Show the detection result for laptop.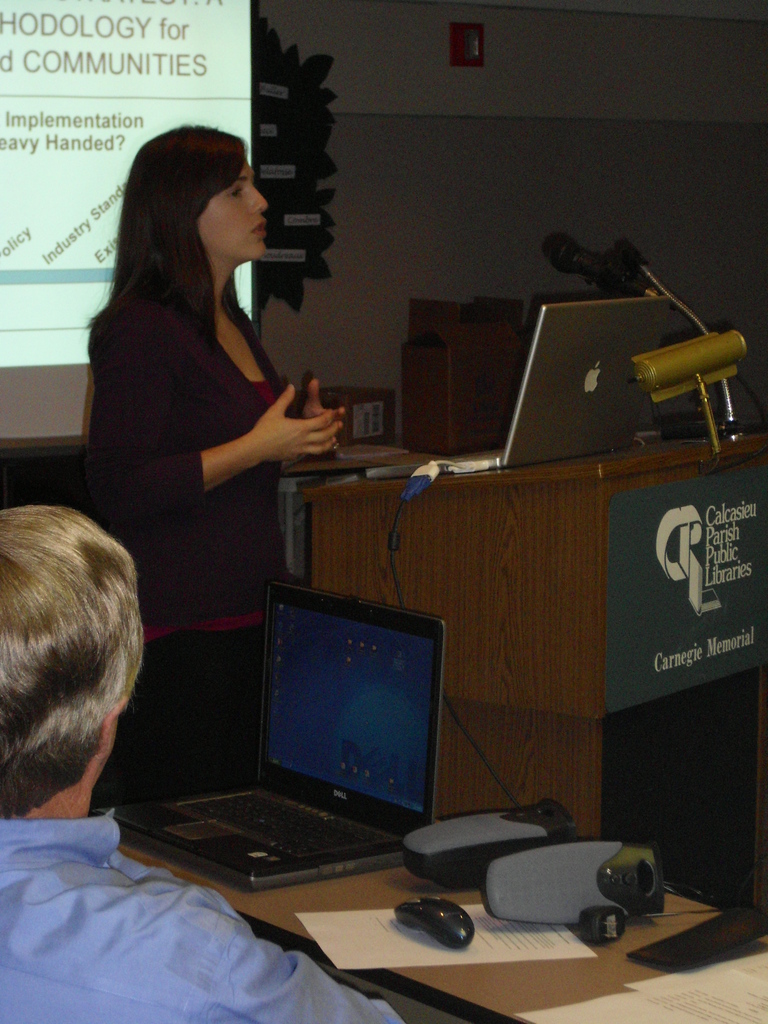
(left=139, top=567, right=442, bottom=915).
